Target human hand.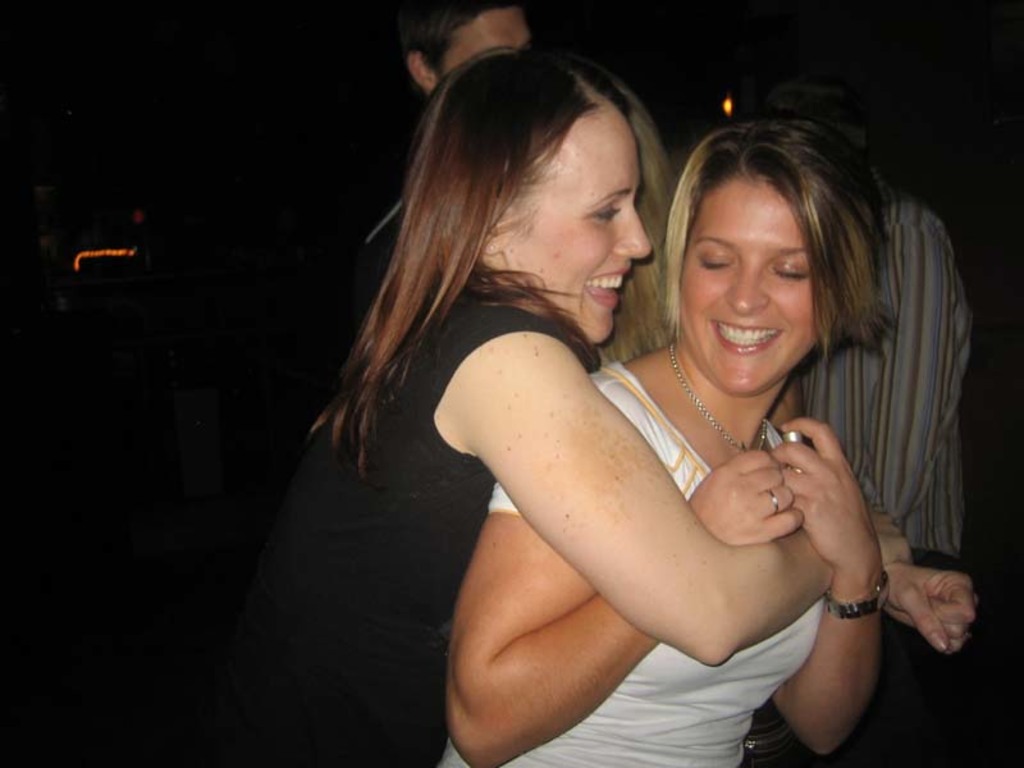
Target region: {"x1": 872, "y1": 508, "x2": 918, "y2": 572}.
